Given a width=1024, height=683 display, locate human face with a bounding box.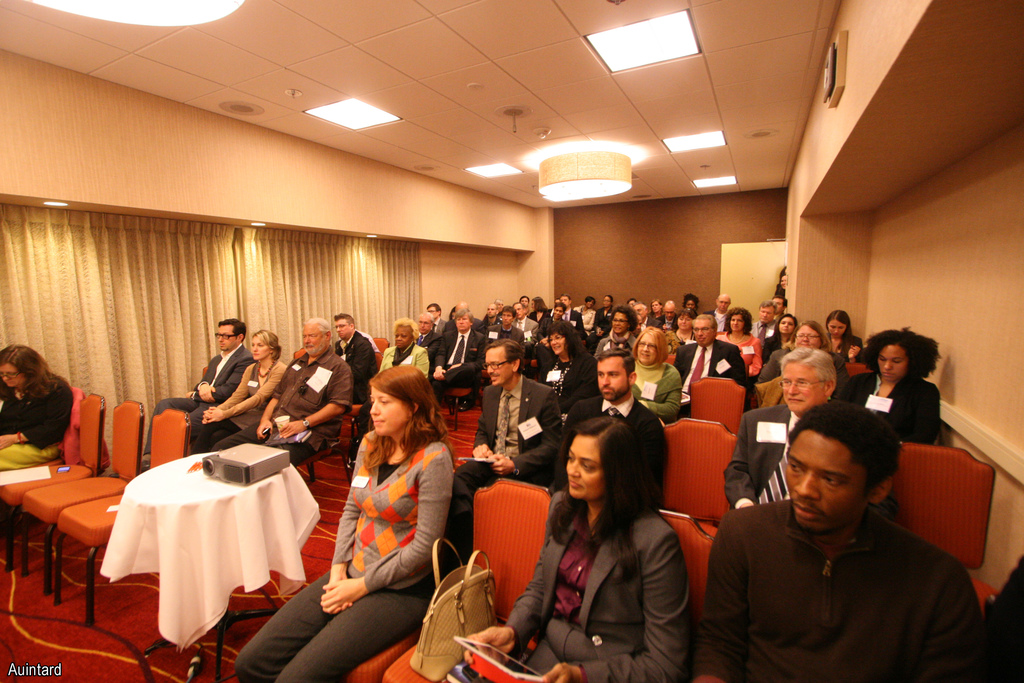
Located: locate(637, 331, 660, 365).
